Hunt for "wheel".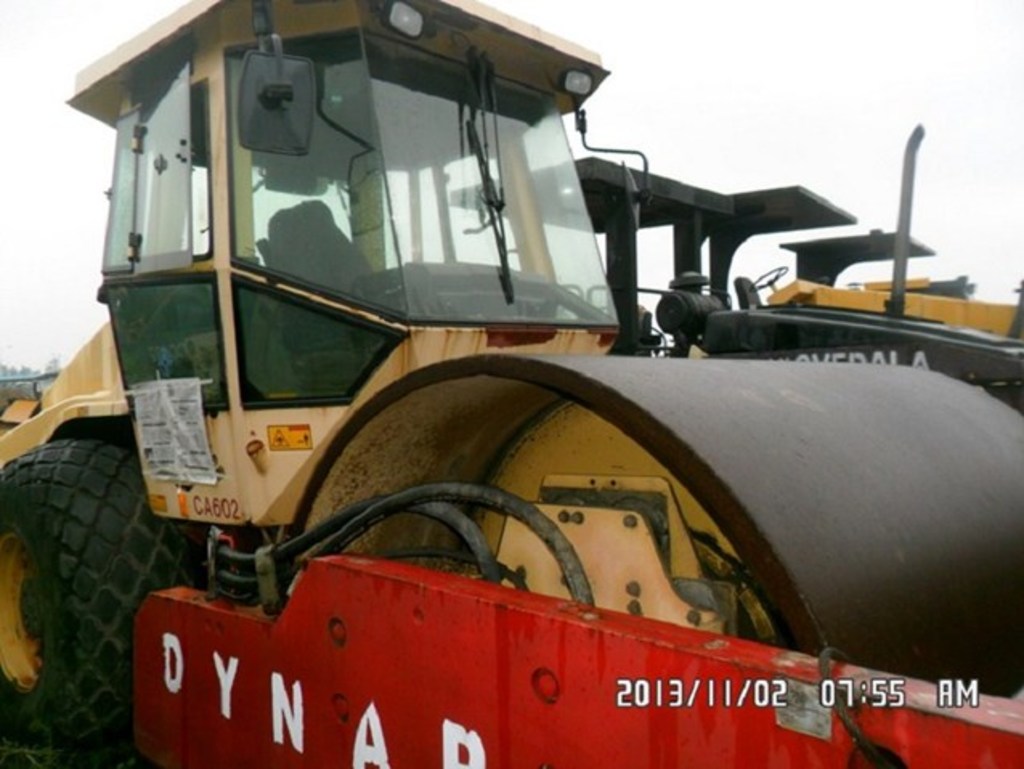
Hunted down at 11,405,149,719.
